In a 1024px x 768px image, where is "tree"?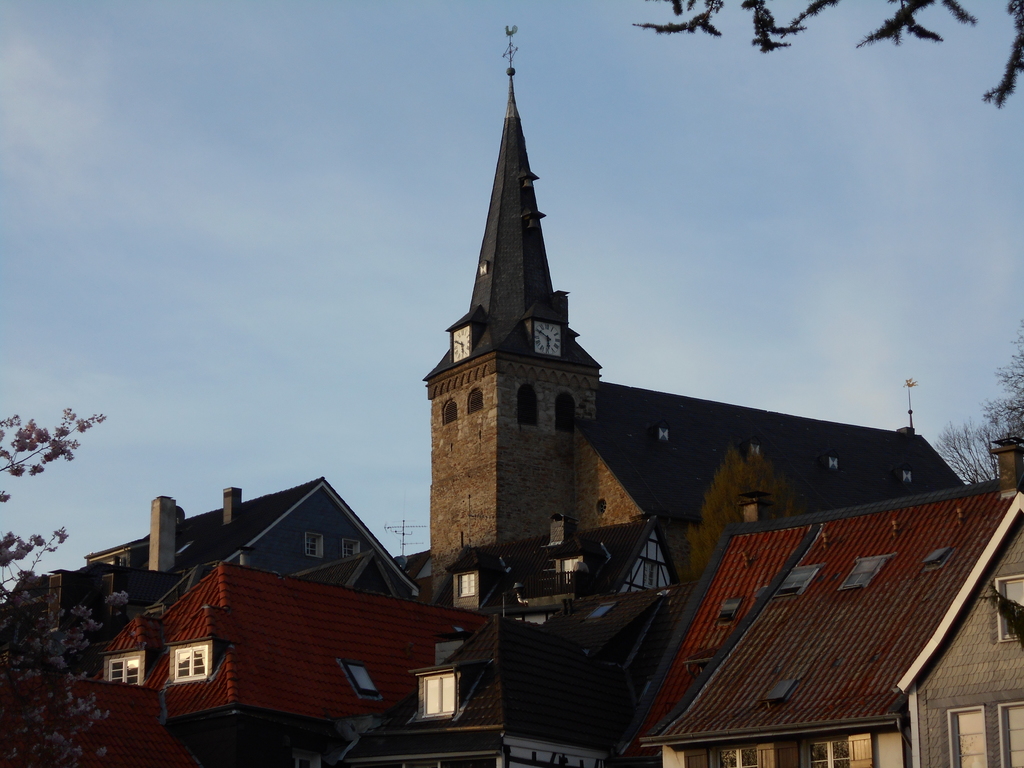
box=[935, 316, 1023, 484].
